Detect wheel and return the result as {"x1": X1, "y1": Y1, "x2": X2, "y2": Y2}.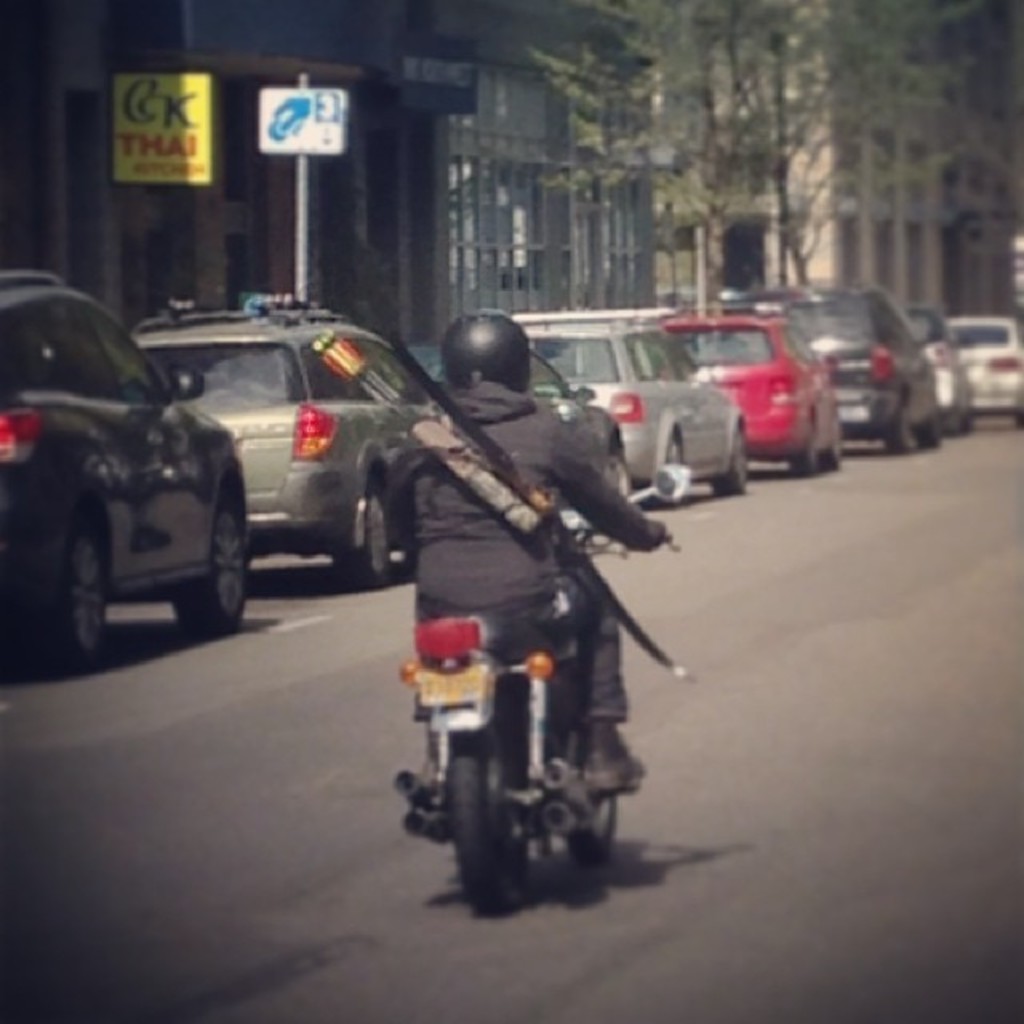
{"x1": 435, "y1": 690, "x2": 531, "y2": 925}.
